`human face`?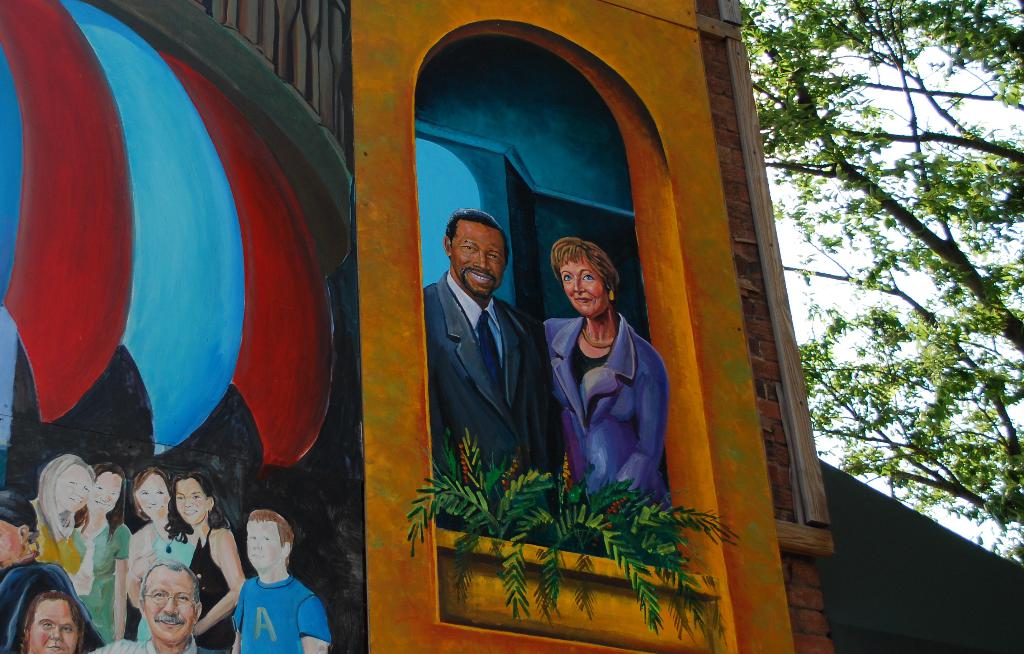
86,471,116,517
